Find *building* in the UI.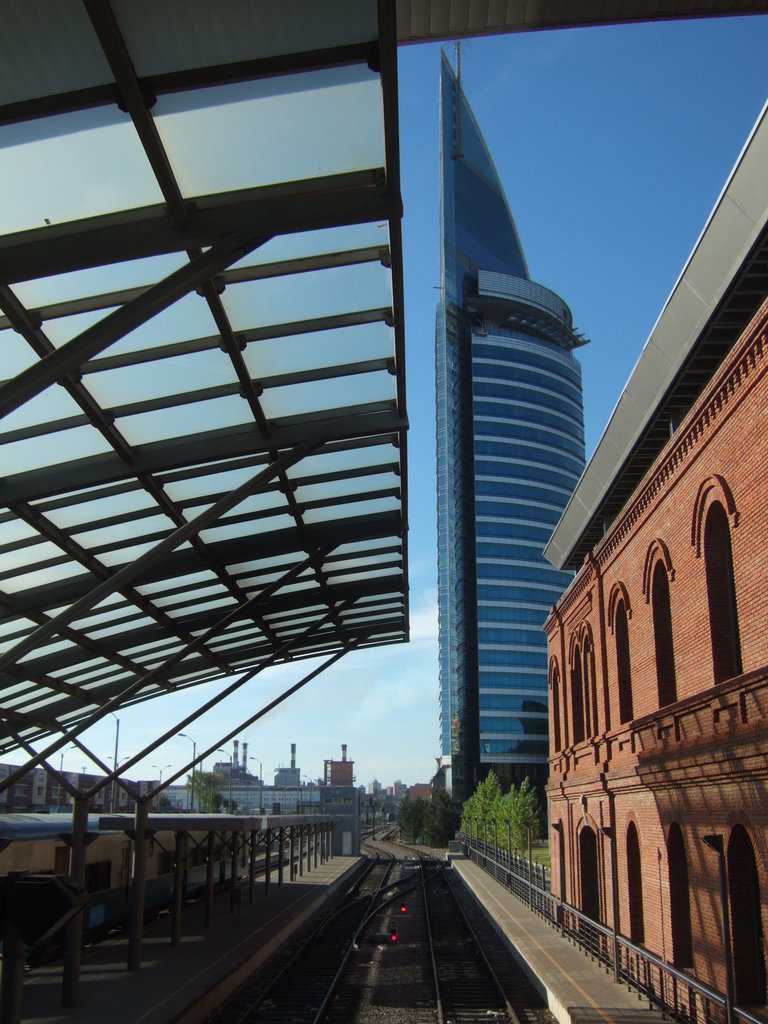
UI element at {"left": 440, "top": 43, "right": 594, "bottom": 794}.
